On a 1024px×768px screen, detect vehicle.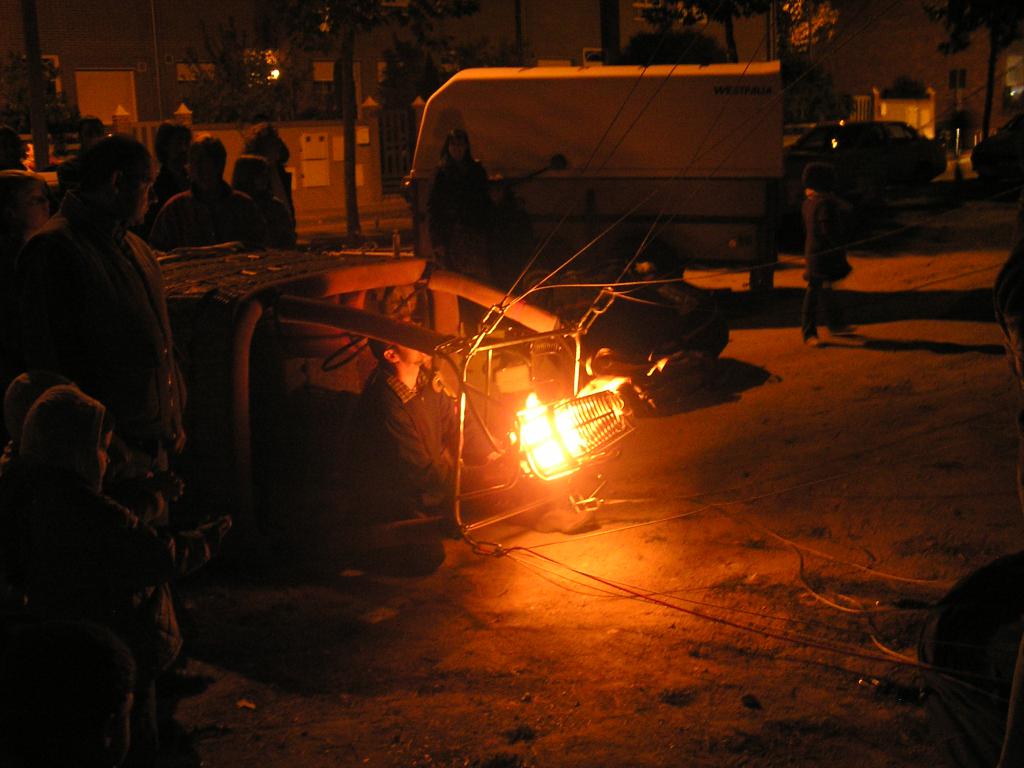
{"x1": 404, "y1": 45, "x2": 835, "y2": 341}.
